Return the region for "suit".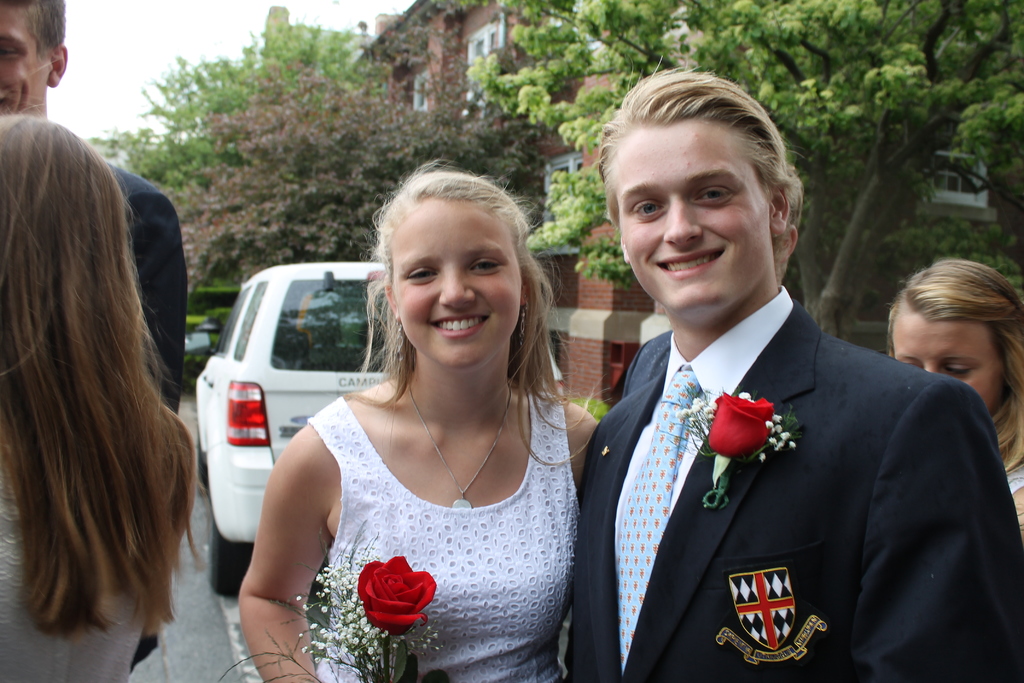
[101,157,190,682].
